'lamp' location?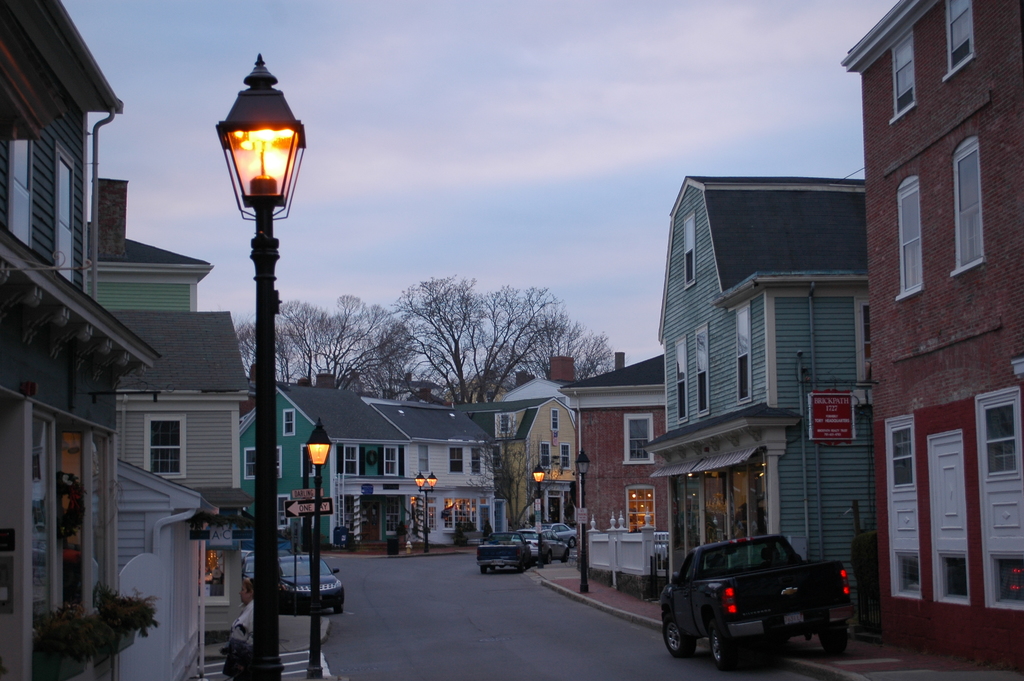
rect(307, 418, 337, 477)
